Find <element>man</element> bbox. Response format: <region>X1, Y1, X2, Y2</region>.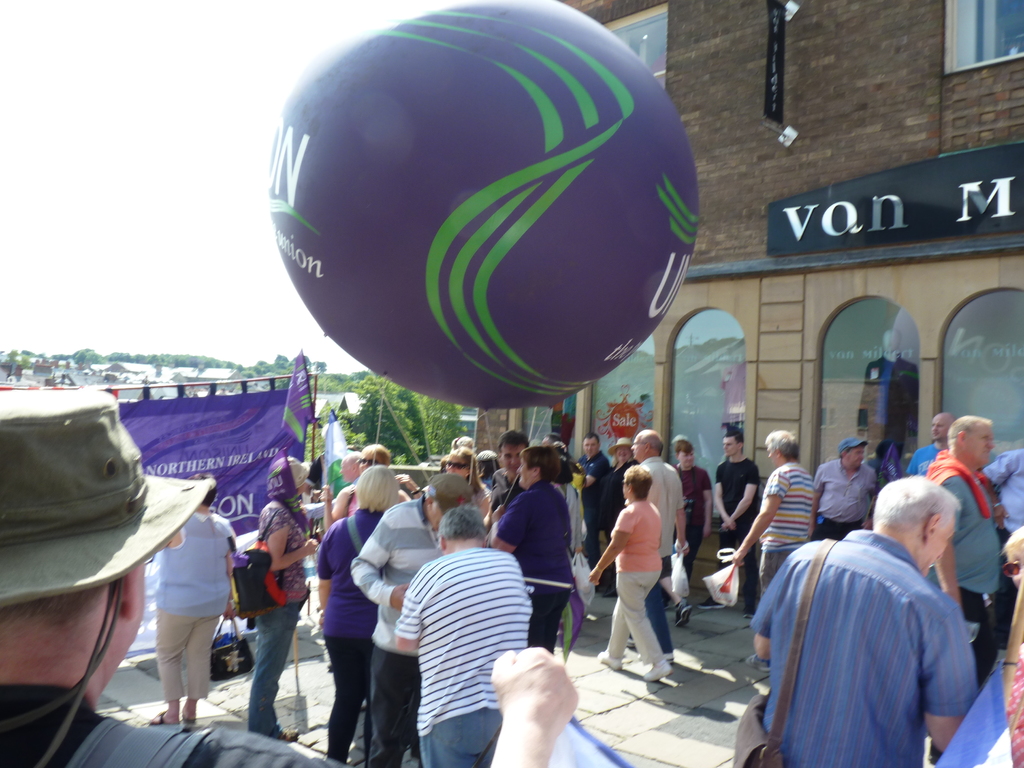
<region>858, 328, 920, 483</region>.
